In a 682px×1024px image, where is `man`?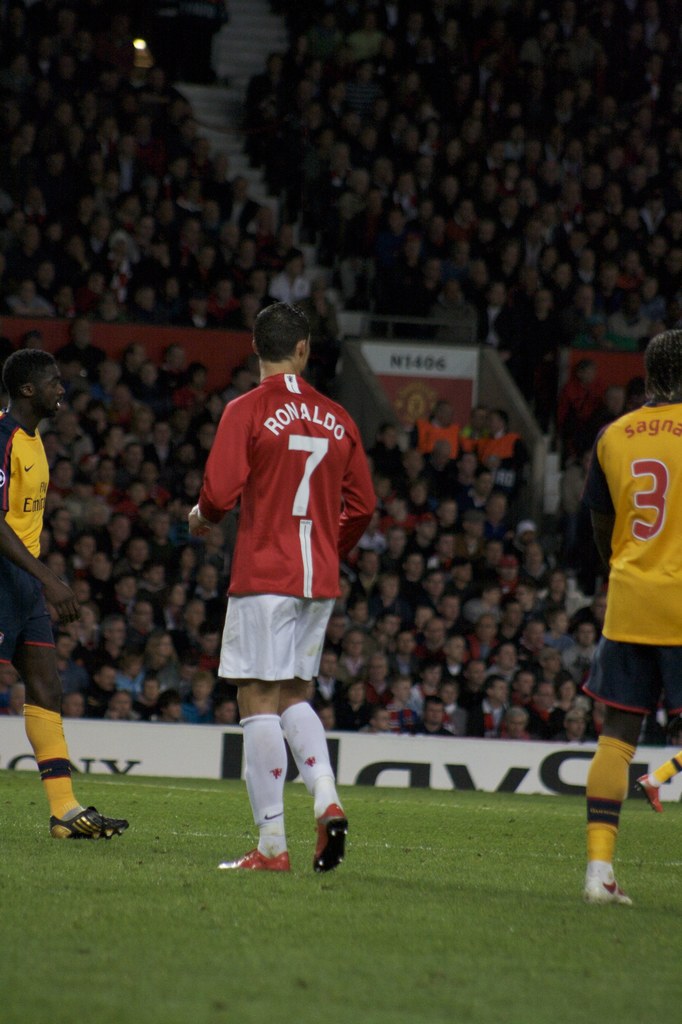
0 344 134 845.
